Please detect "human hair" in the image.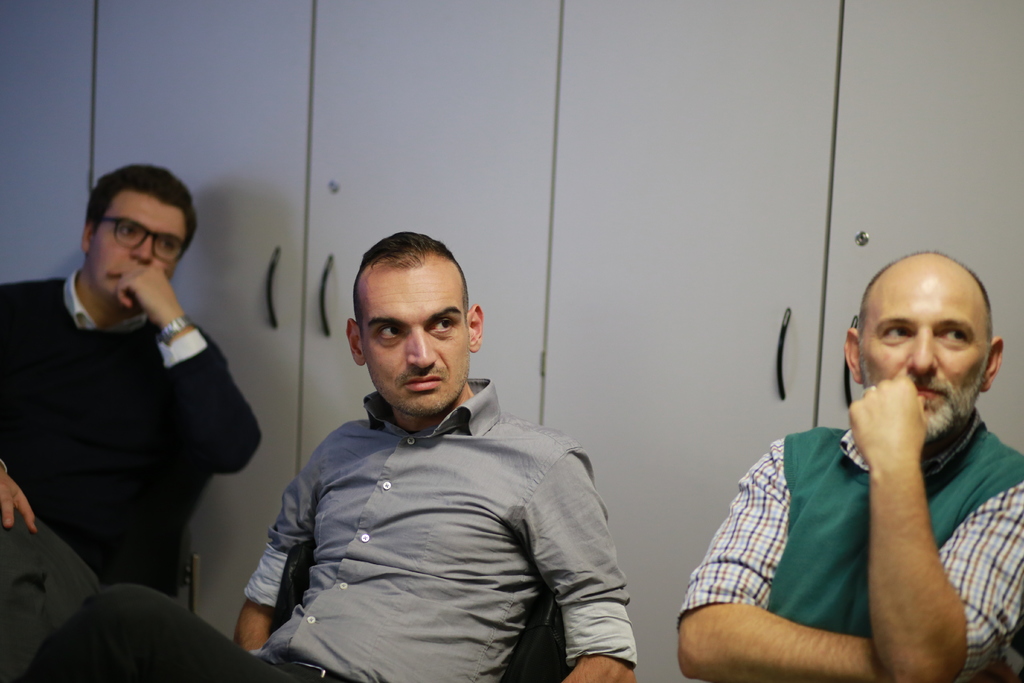
84, 163, 199, 258.
